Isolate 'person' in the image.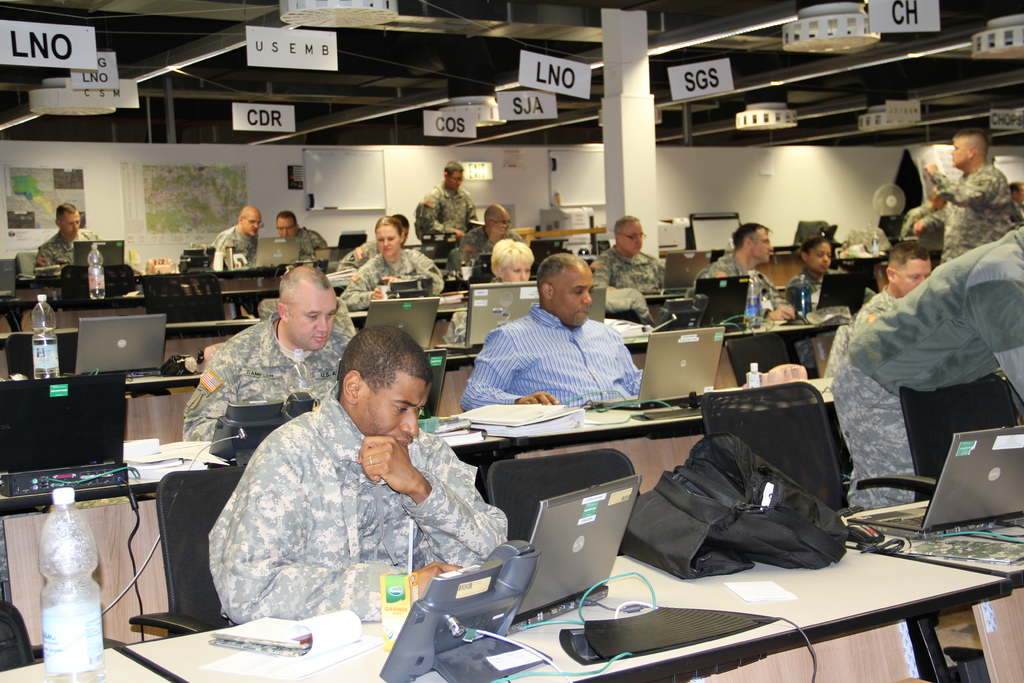
Isolated region: region(453, 249, 660, 409).
